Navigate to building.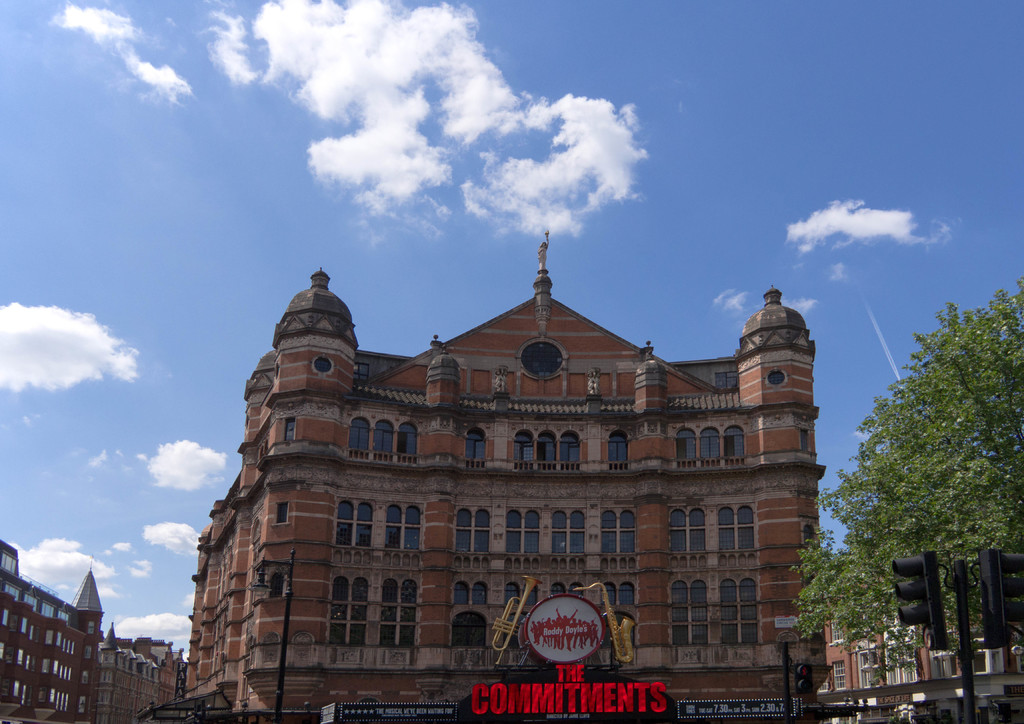
Navigation target: left=98, top=625, right=185, bottom=723.
